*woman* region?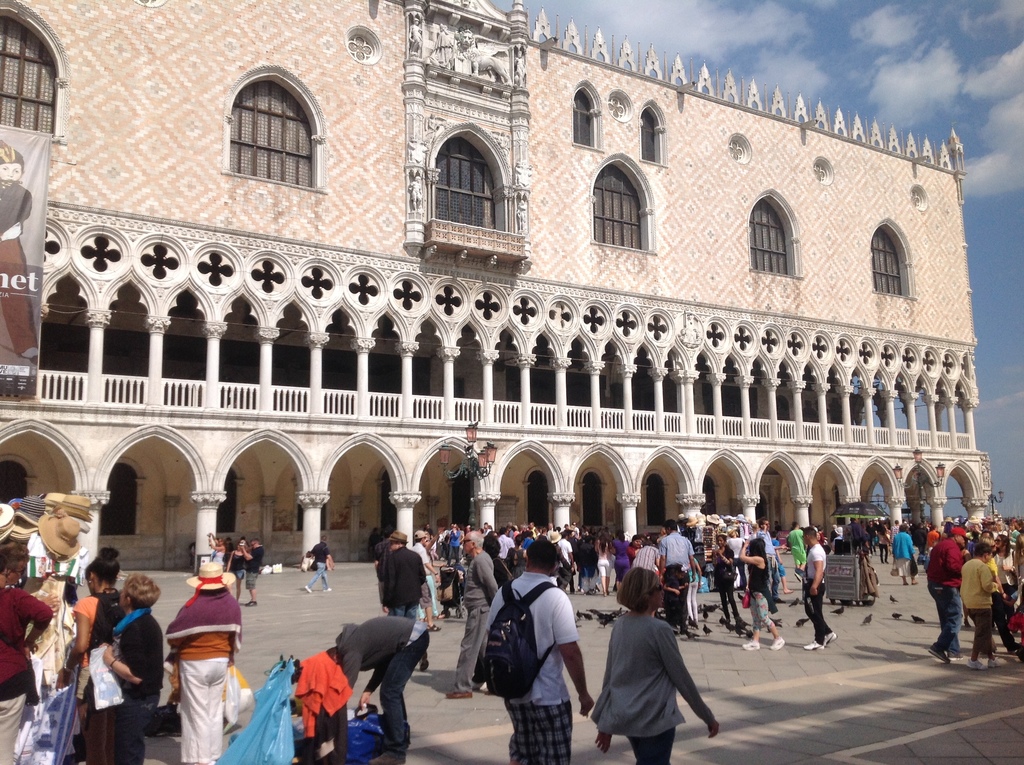
x1=739 y1=536 x2=788 y2=651
